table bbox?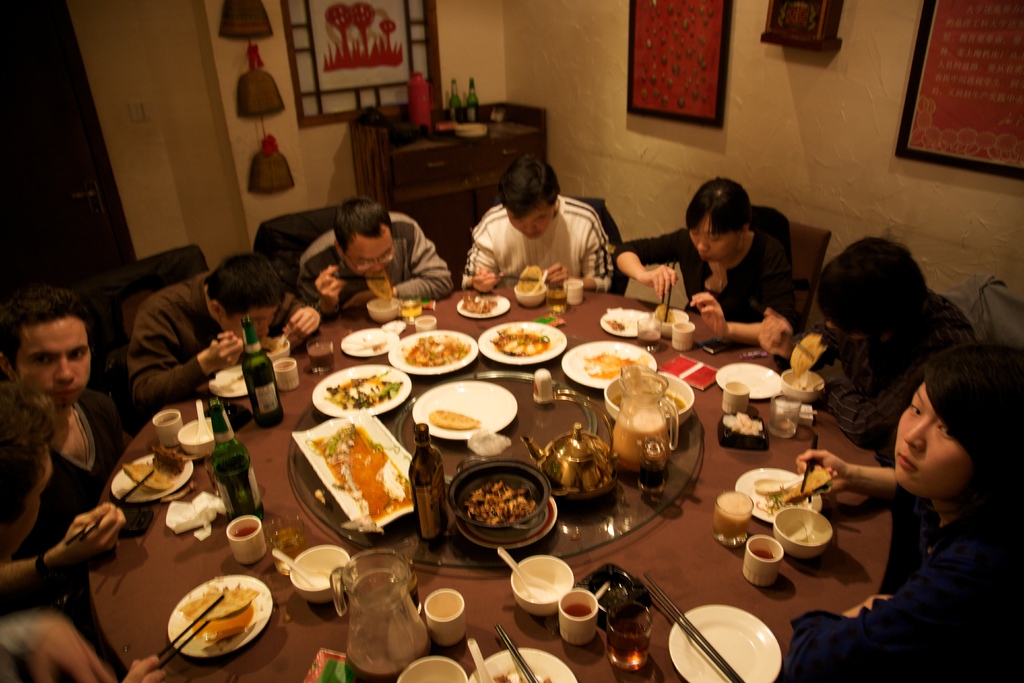
box(81, 286, 897, 682)
